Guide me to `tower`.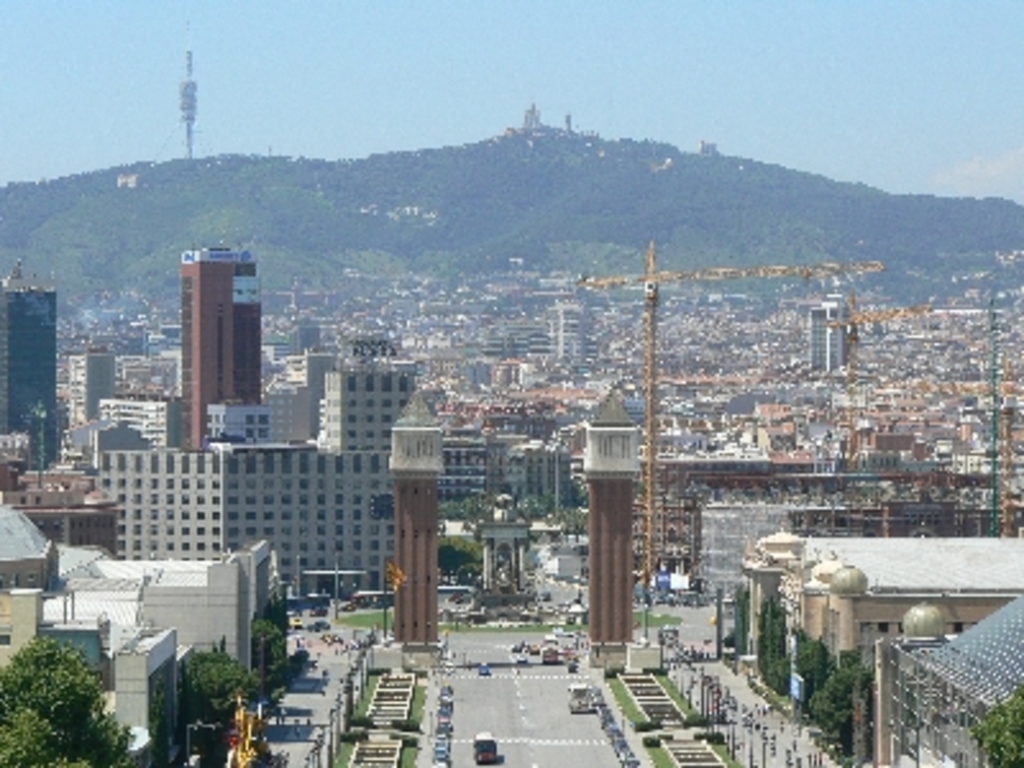
Guidance: rect(579, 402, 637, 637).
